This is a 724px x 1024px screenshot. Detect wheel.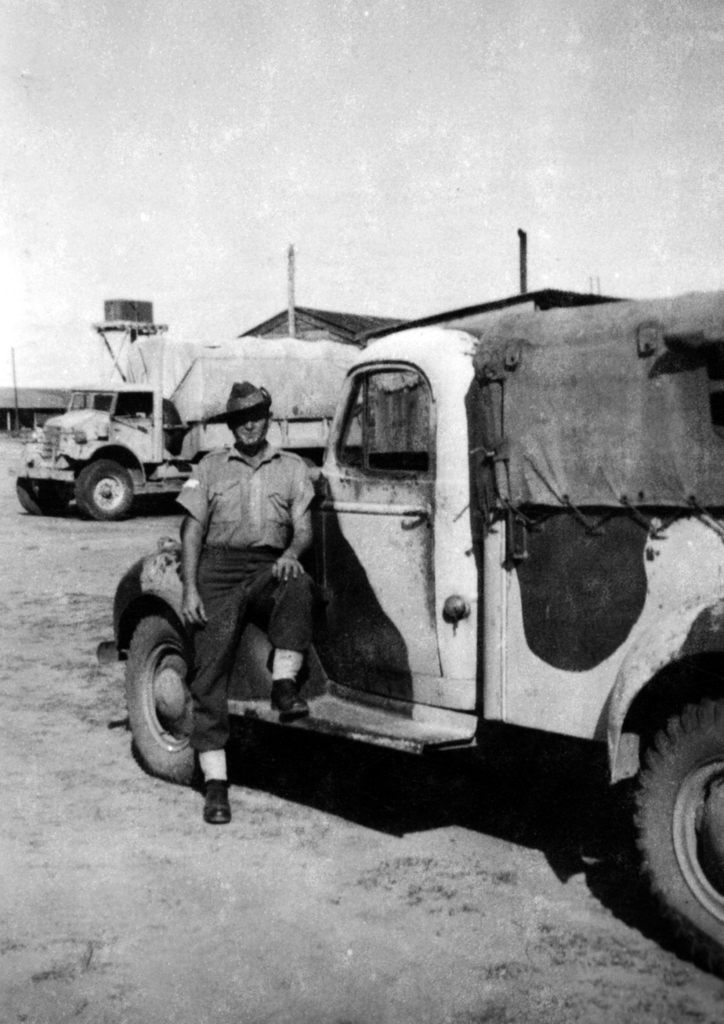
bbox=[75, 456, 141, 522].
